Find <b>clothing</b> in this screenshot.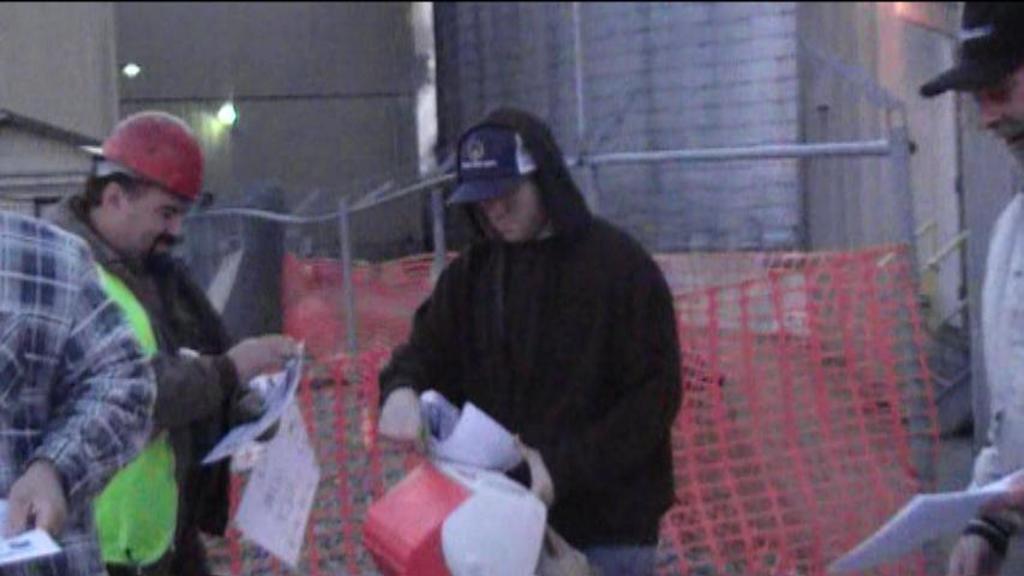
The bounding box for <b>clothing</b> is l=34, t=222, r=276, b=575.
